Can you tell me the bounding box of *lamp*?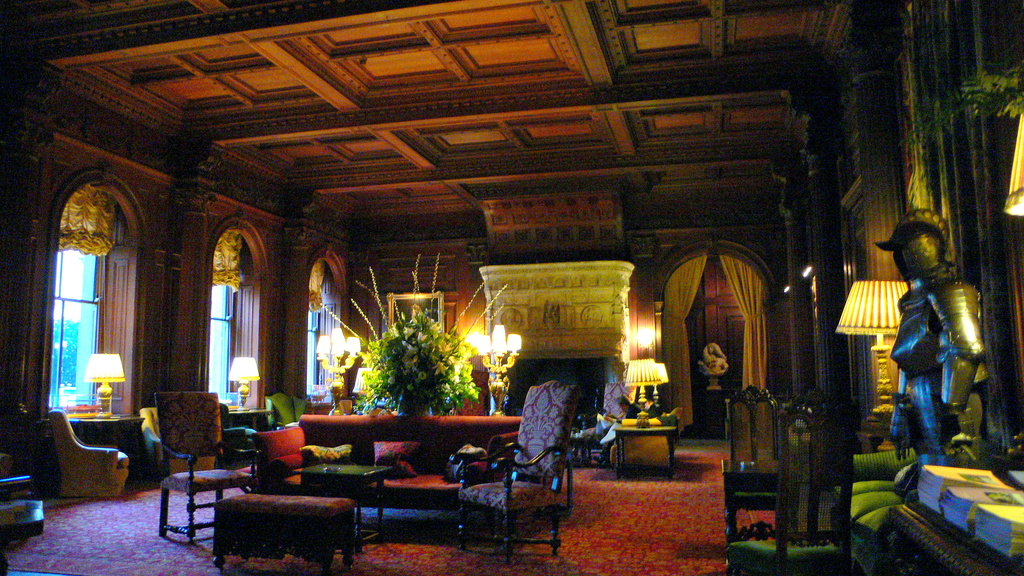
<bbox>647, 360, 669, 418</bbox>.
